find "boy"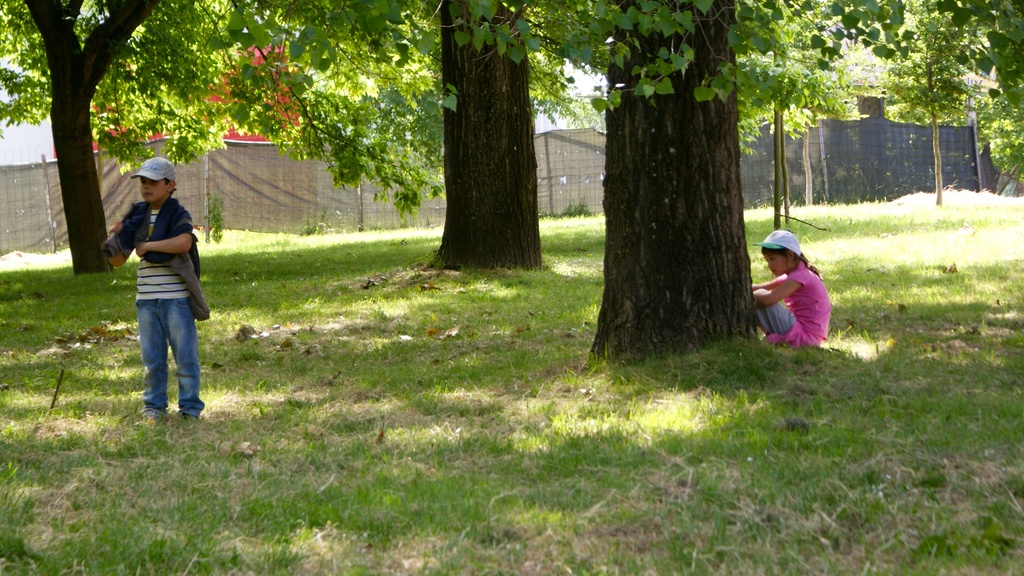
bbox=(97, 149, 214, 418)
